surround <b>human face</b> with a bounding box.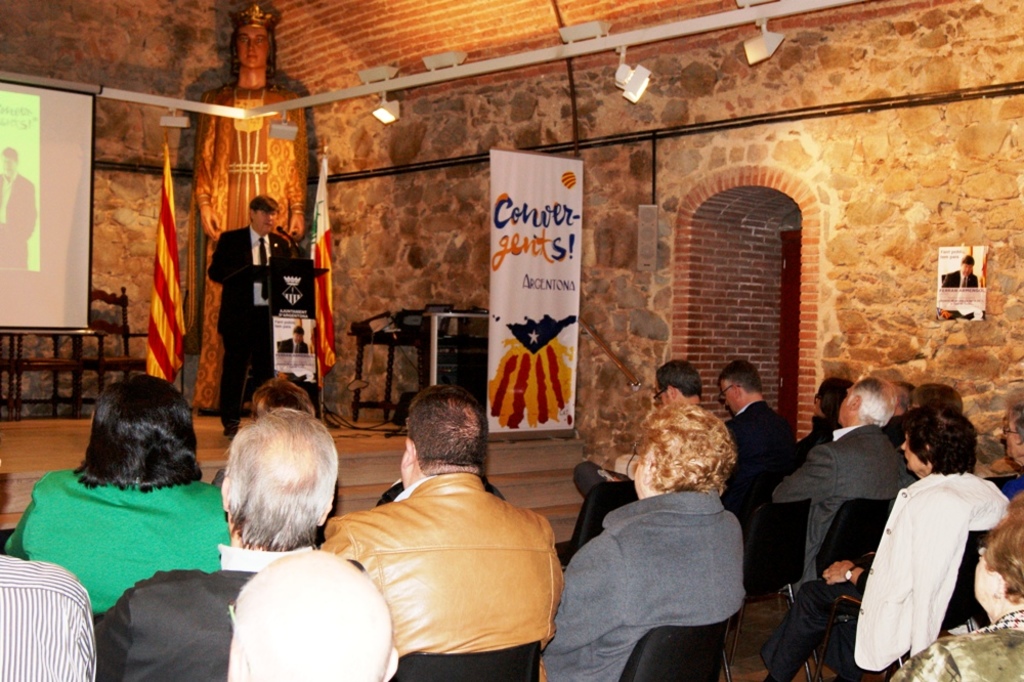
select_region(899, 436, 921, 470).
